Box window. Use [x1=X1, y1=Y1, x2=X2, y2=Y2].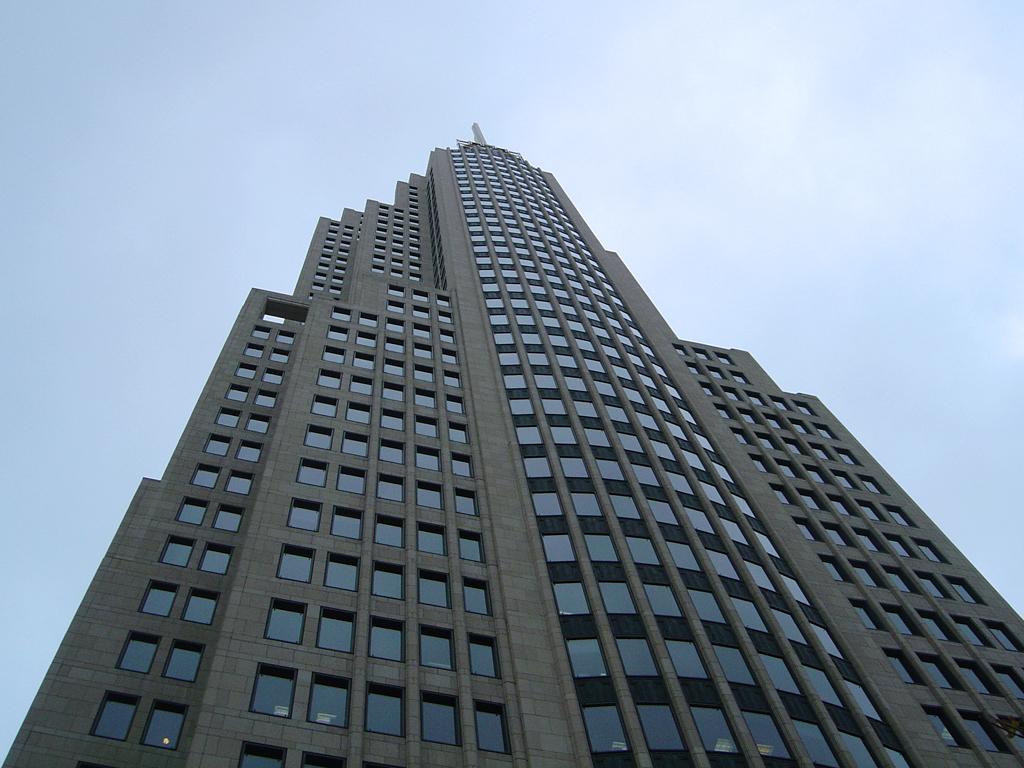
[x1=374, y1=435, x2=409, y2=462].
